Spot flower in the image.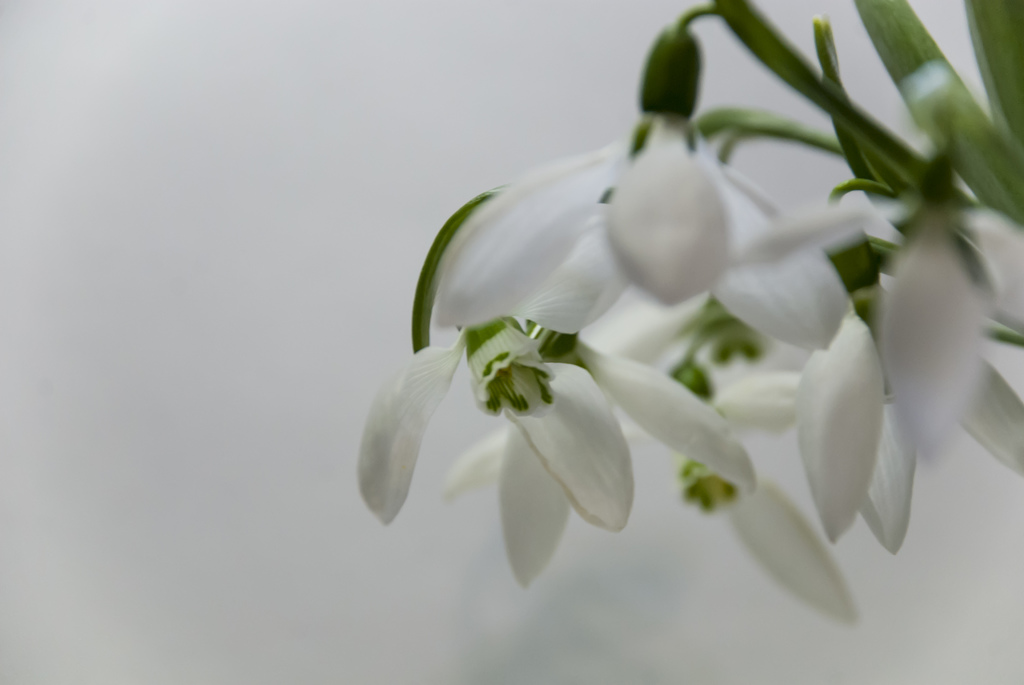
flower found at bbox=(430, 29, 844, 356).
